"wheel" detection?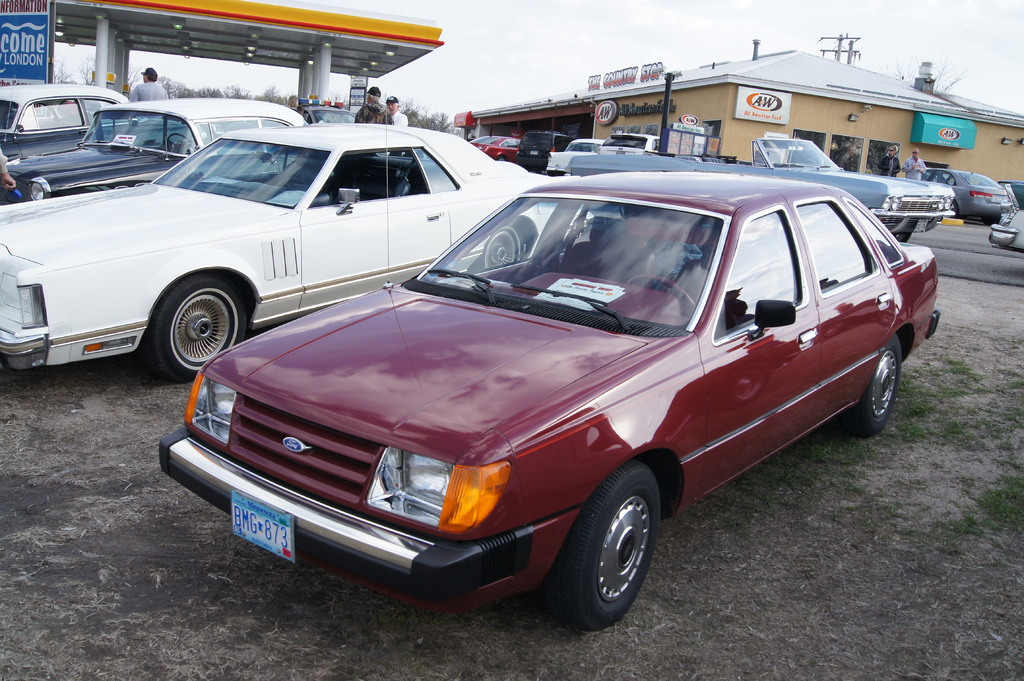
locate(475, 222, 526, 271)
